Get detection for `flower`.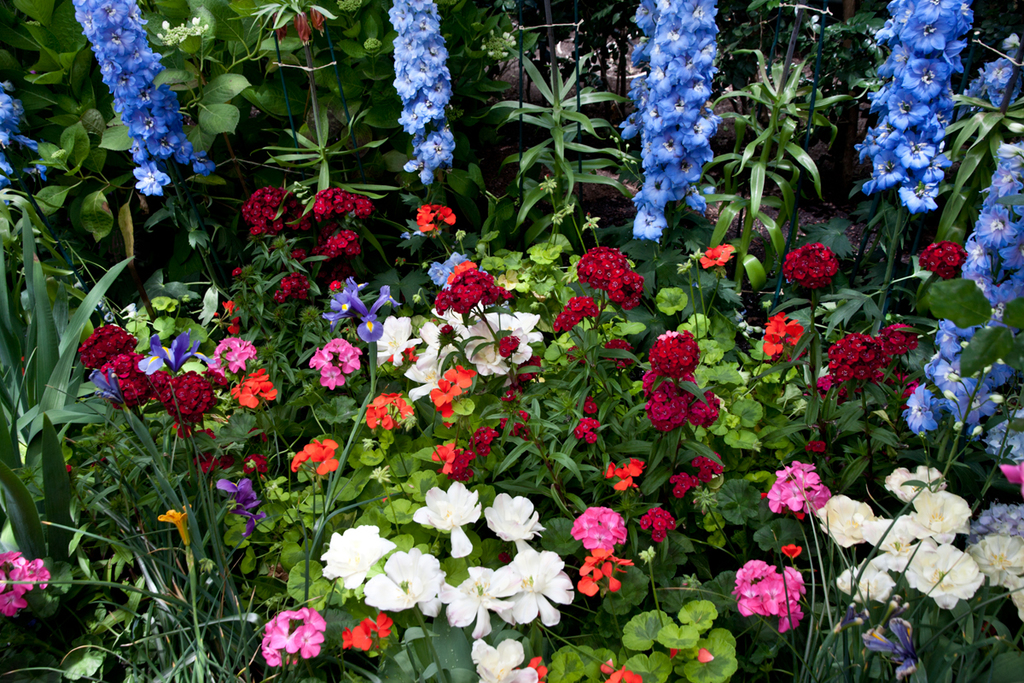
Detection: (left=481, top=26, right=522, bottom=58).
